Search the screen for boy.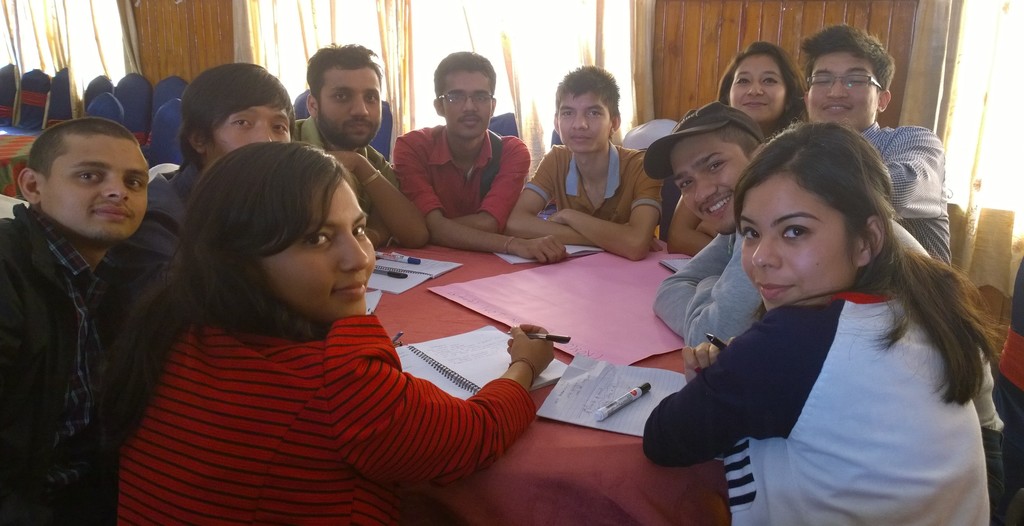
Found at 387/37/529/270.
